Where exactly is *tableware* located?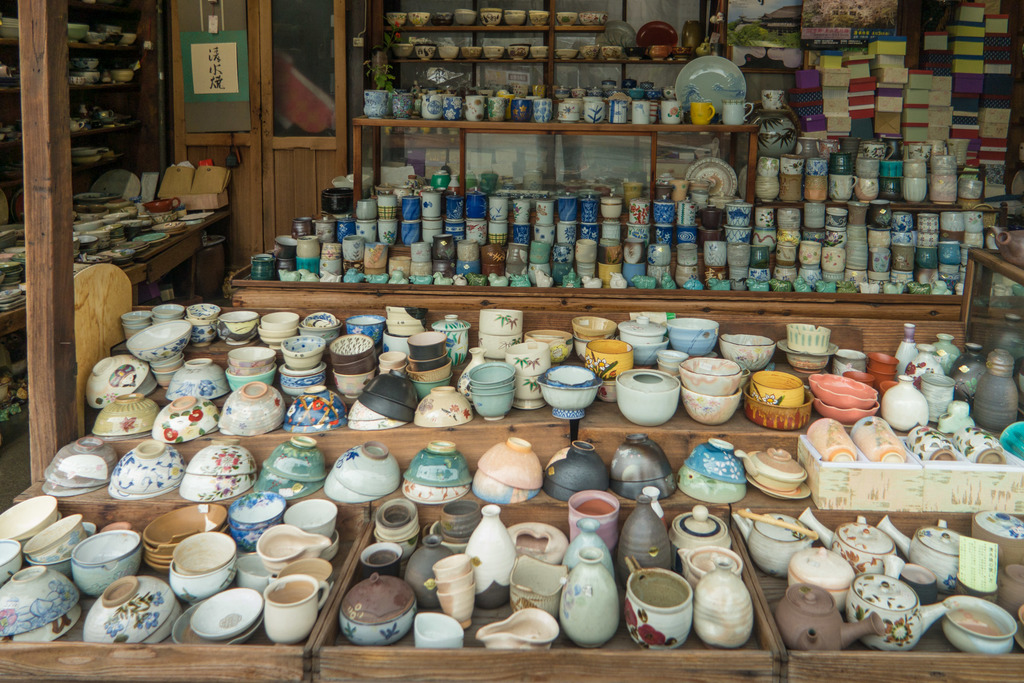
Its bounding box is [814, 373, 879, 413].
